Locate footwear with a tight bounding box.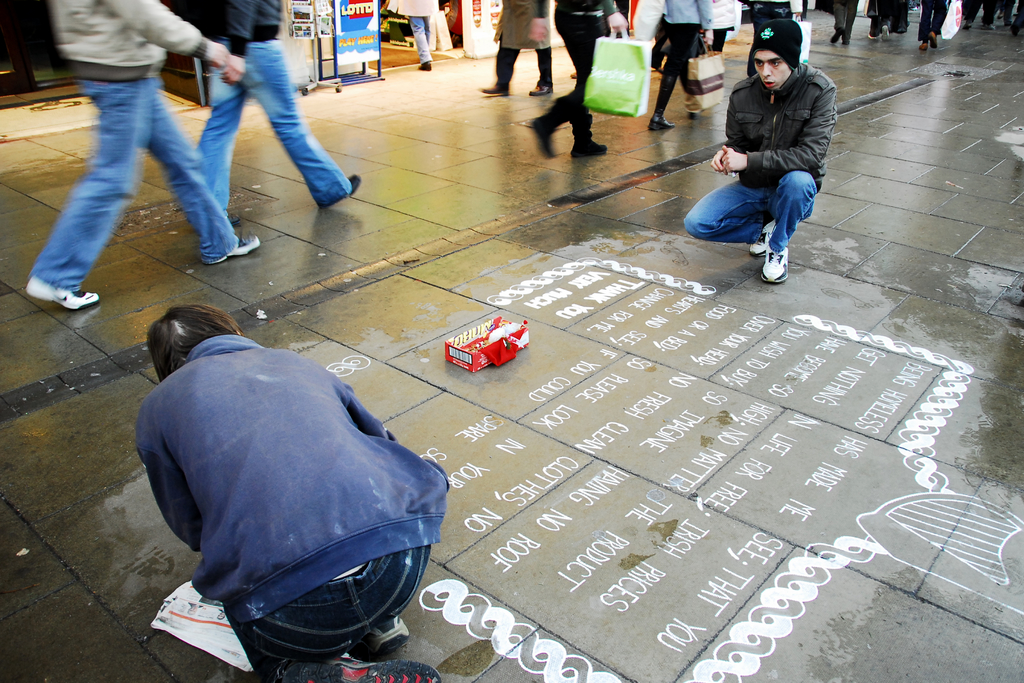
[left=878, top=22, right=893, bottom=37].
